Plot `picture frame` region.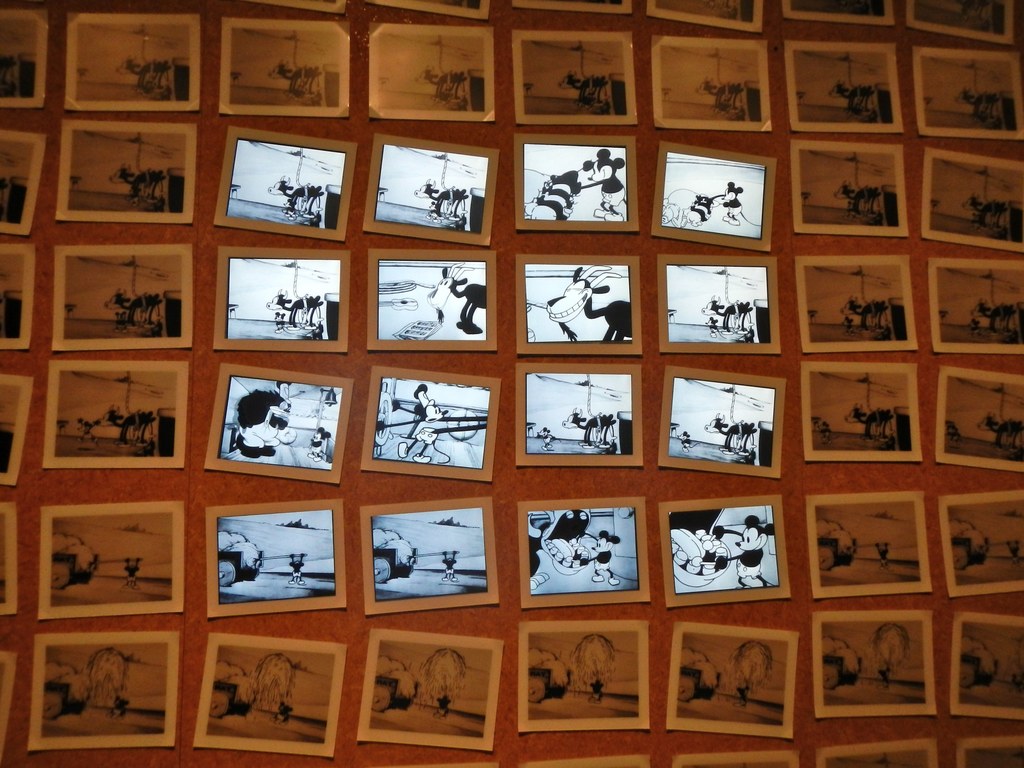
Plotted at {"x1": 812, "y1": 733, "x2": 936, "y2": 767}.
